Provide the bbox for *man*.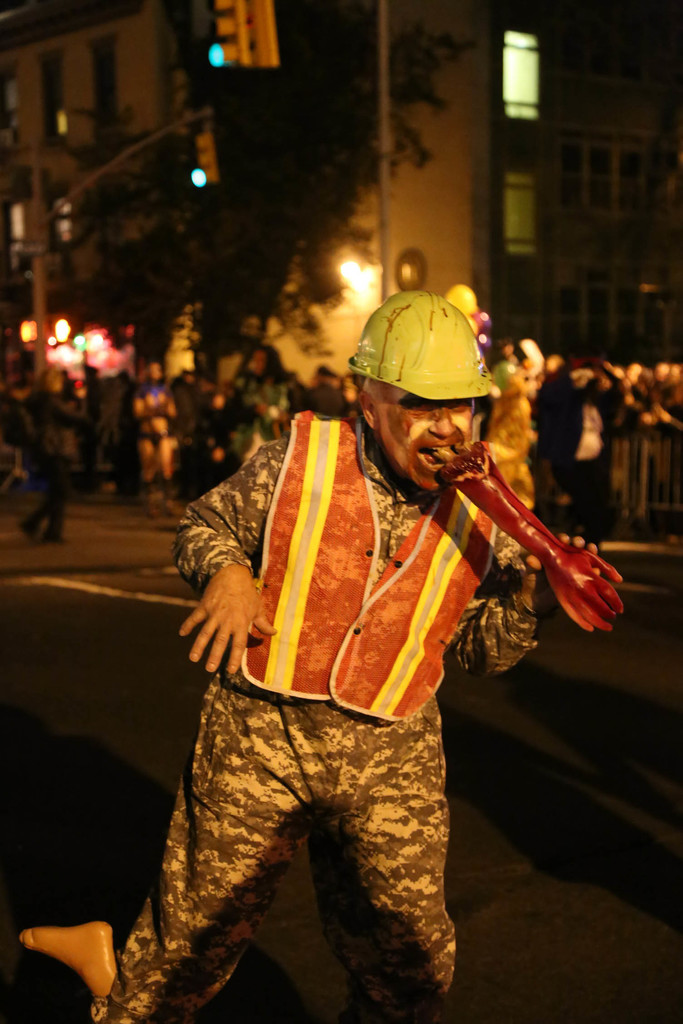
x1=116 y1=291 x2=604 y2=984.
